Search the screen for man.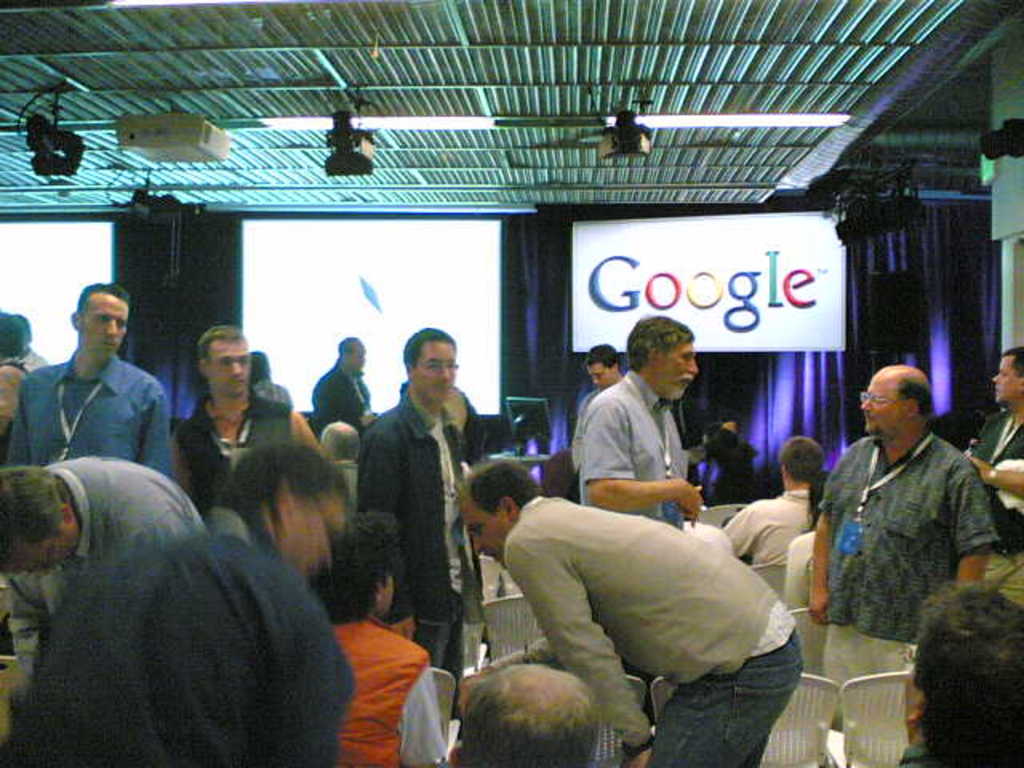
Found at [19,294,176,498].
